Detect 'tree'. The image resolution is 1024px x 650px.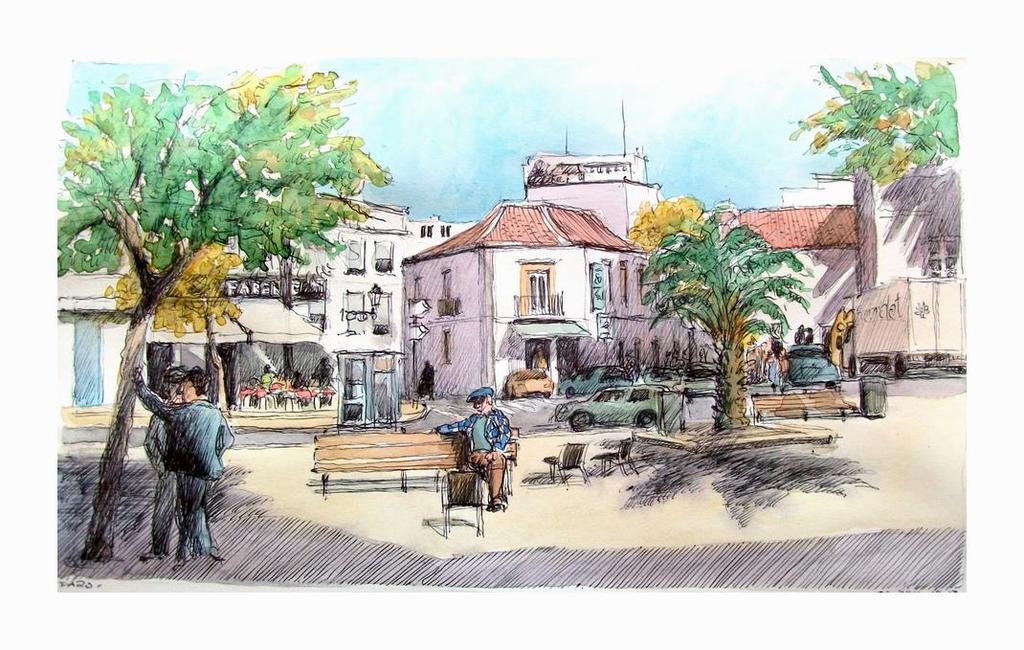
[106,243,243,397].
